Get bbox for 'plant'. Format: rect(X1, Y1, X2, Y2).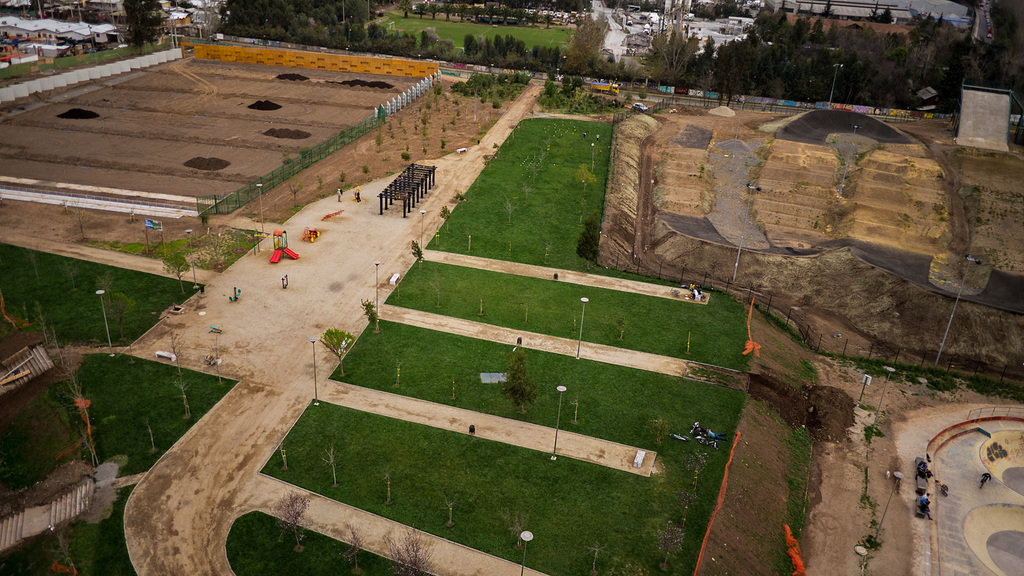
rect(430, 111, 715, 296).
